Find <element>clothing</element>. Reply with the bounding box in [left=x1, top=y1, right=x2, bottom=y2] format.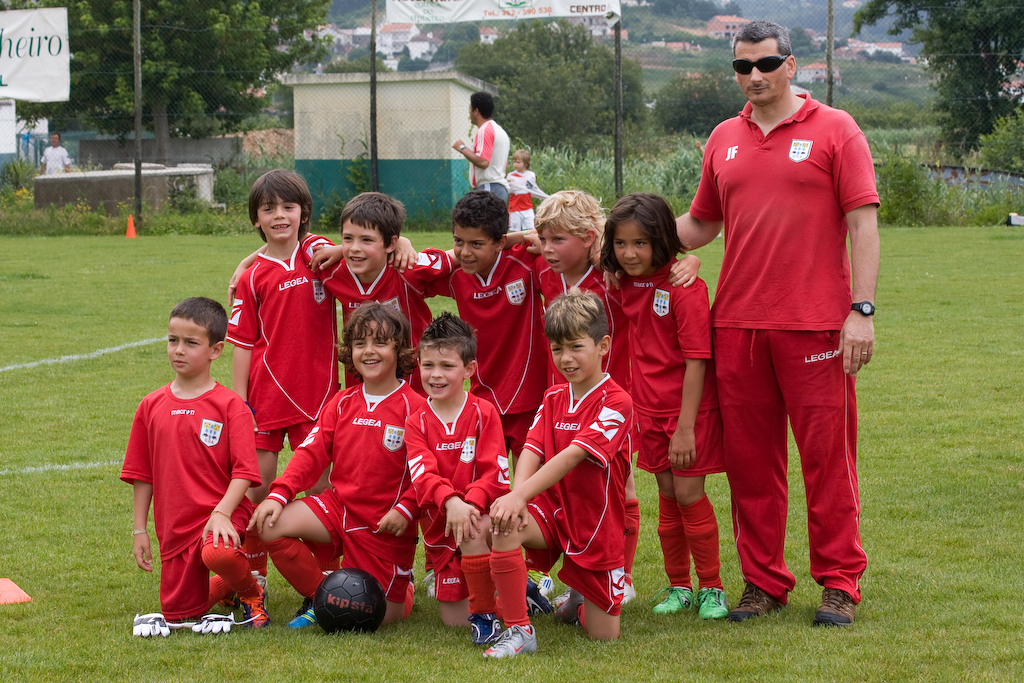
[left=505, top=172, right=544, bottom=227].
